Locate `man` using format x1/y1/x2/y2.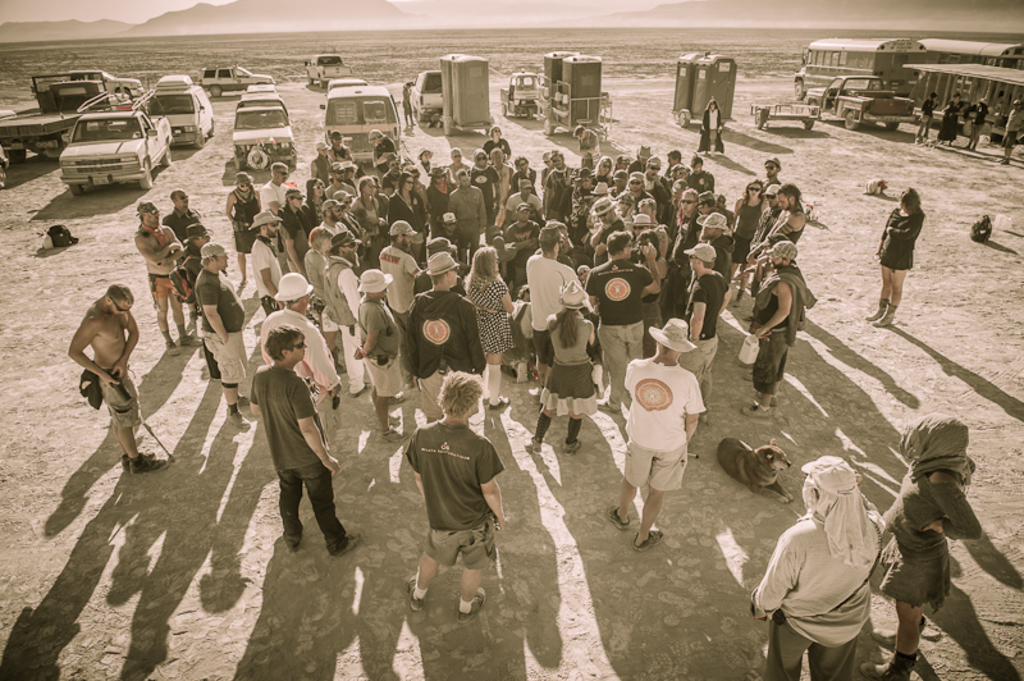
580/232/653/394.
